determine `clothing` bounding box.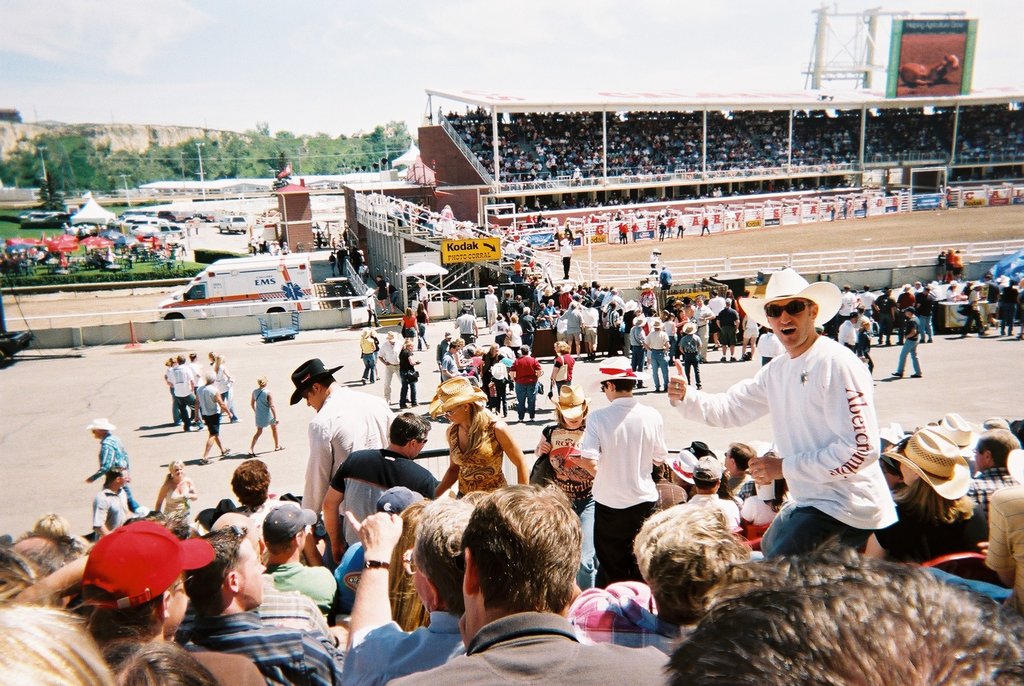
Determined: <region>670, 332, 895, 559</region>.
